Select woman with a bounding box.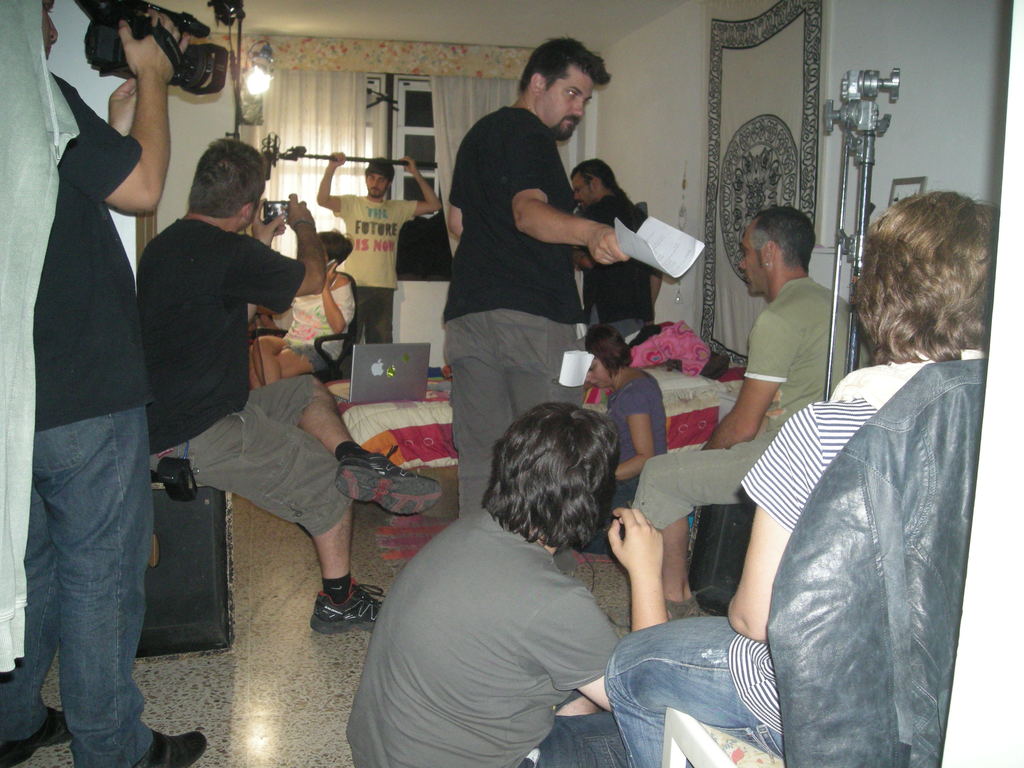
bbox(570, 322, 672, 555).
